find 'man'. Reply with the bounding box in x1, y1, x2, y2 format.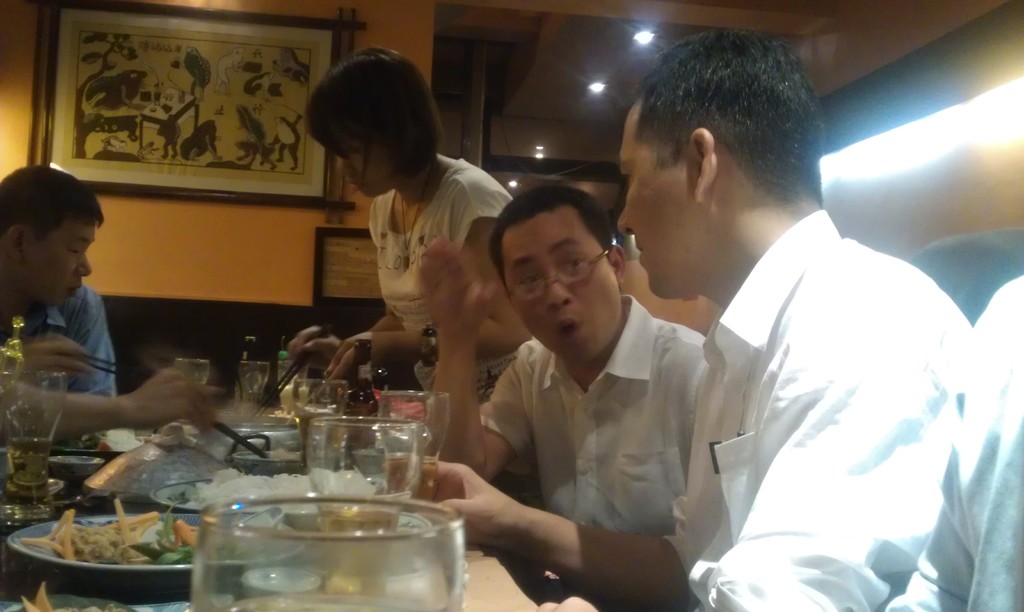
0, 153, 226, 471.
